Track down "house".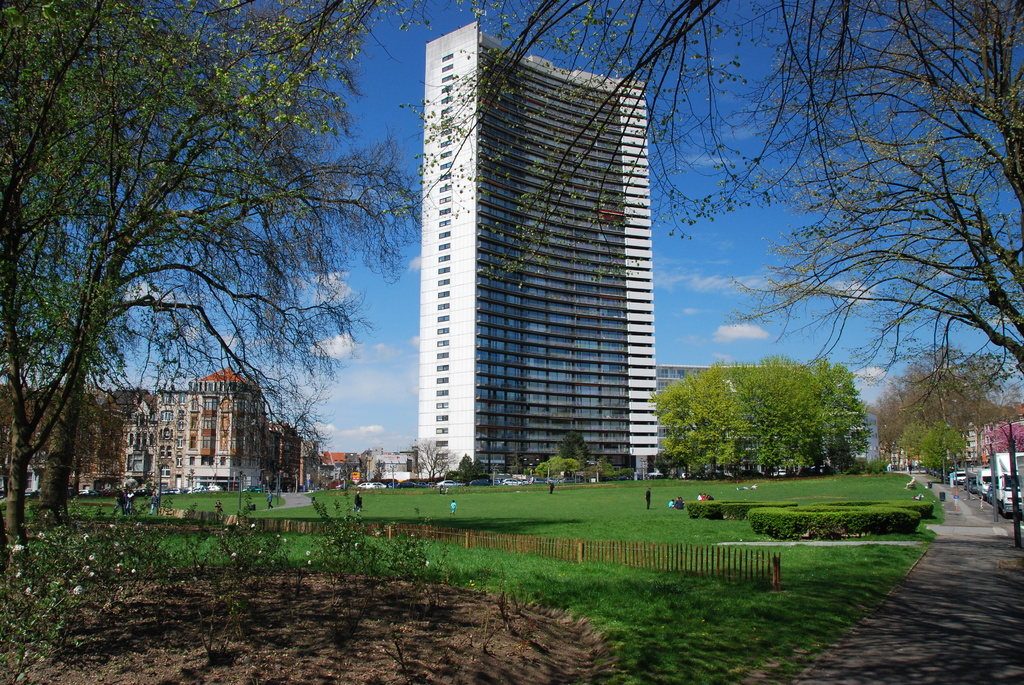
Tracked to x1=343 y1=450 x2=360 y2=482.
